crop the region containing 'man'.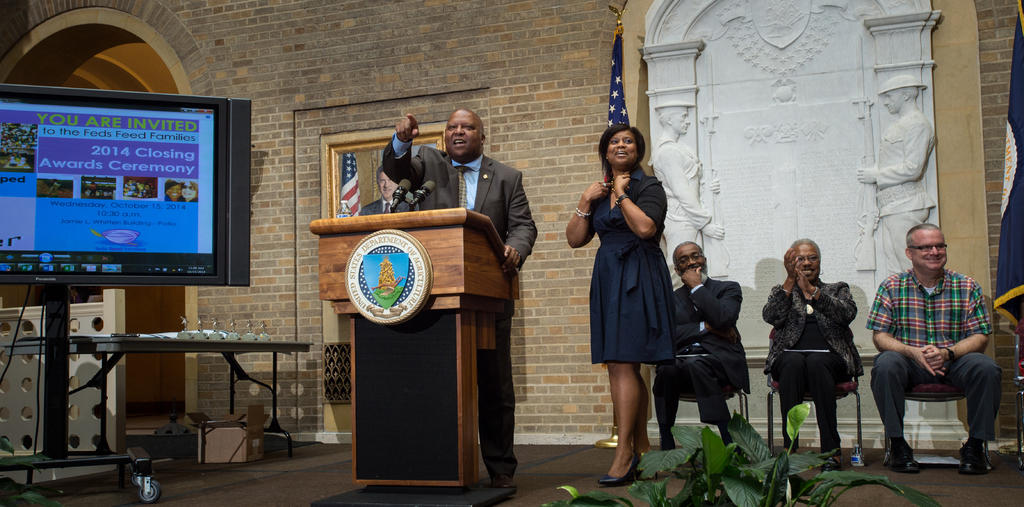
Crop region: box(870, 215, 1001, 486).
